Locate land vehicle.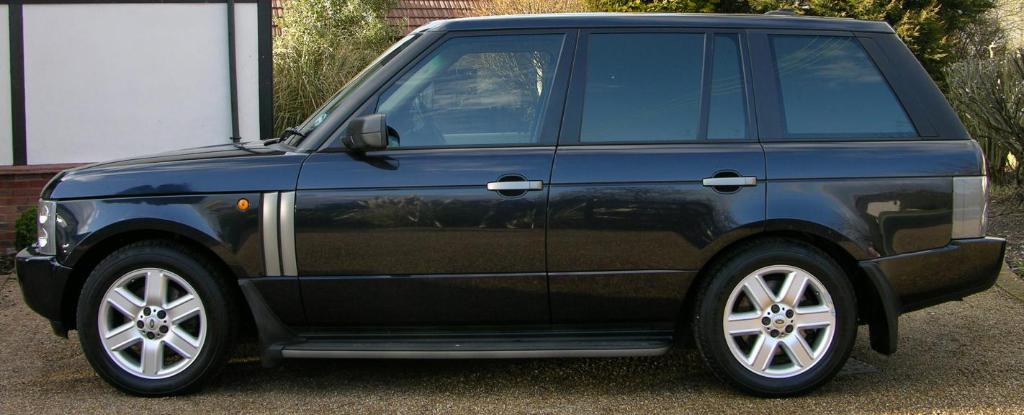
Bounding box: {"x1": 33, "y1": 0, "x2": 1018, "y2": 376}.
